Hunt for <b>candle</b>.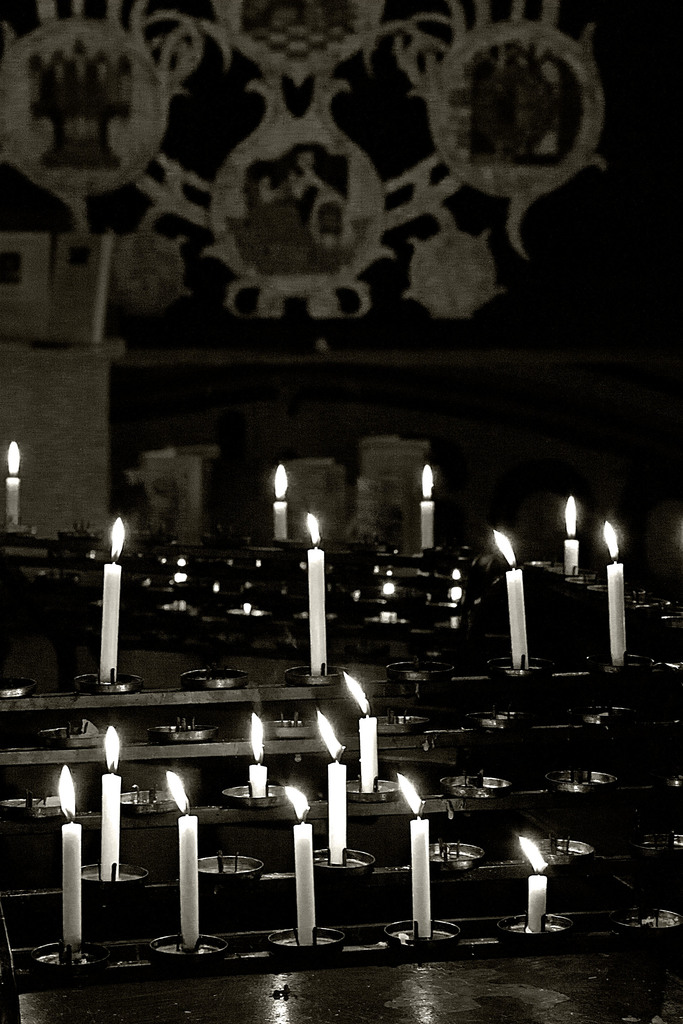
Hunted down at (left=101, top=727, right=125, bottom=879).
